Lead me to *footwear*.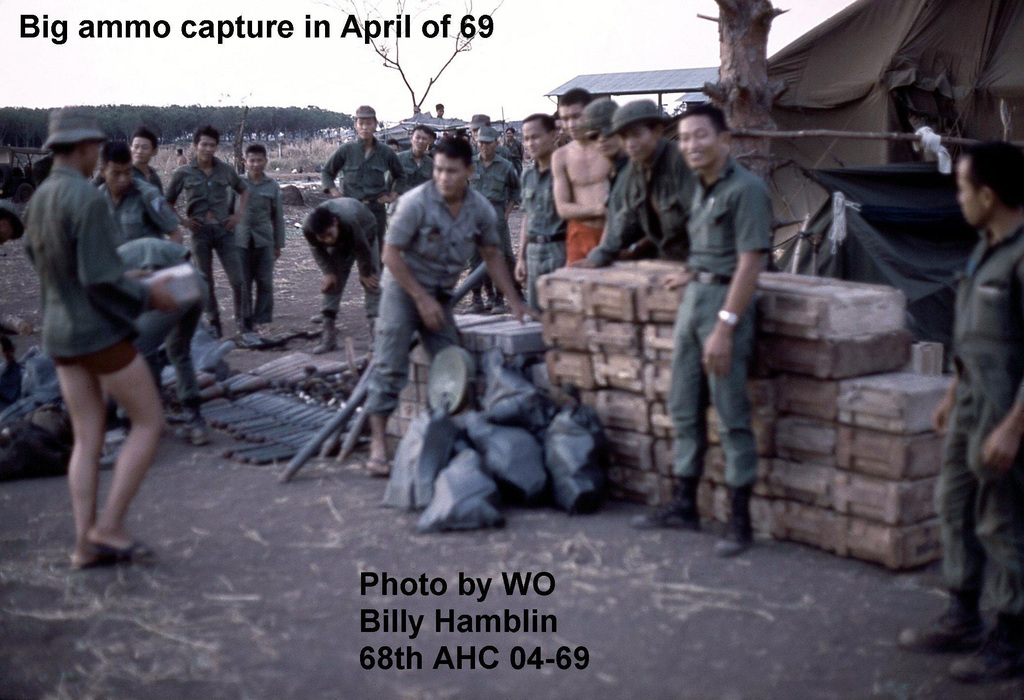
Lead to (358, 453, 380, 482).
